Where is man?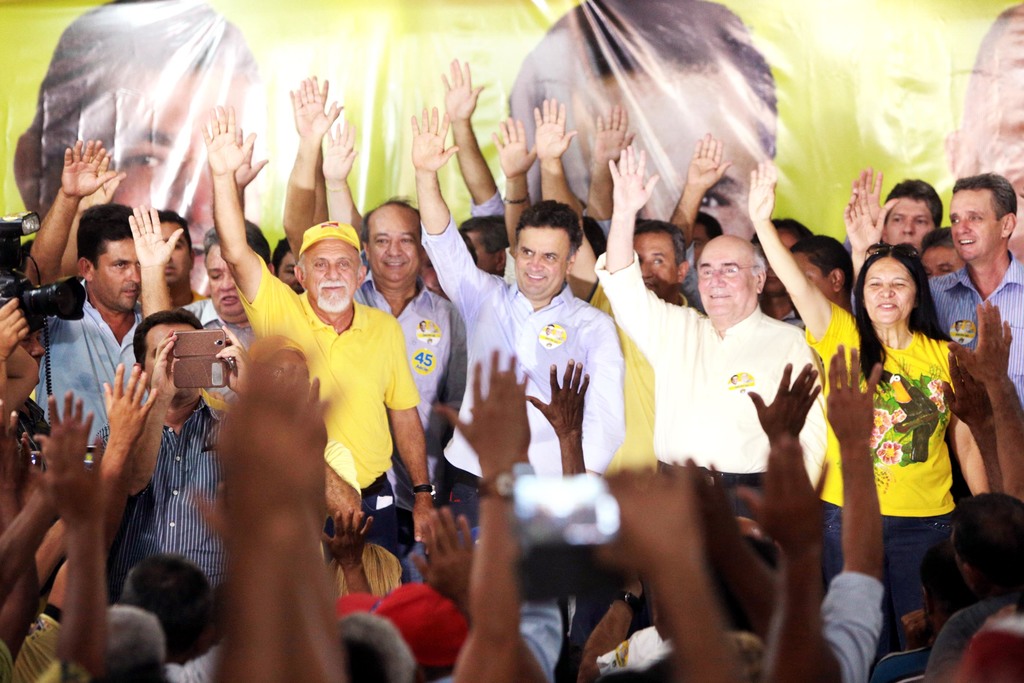
locate(785, 229, 858, 316).
